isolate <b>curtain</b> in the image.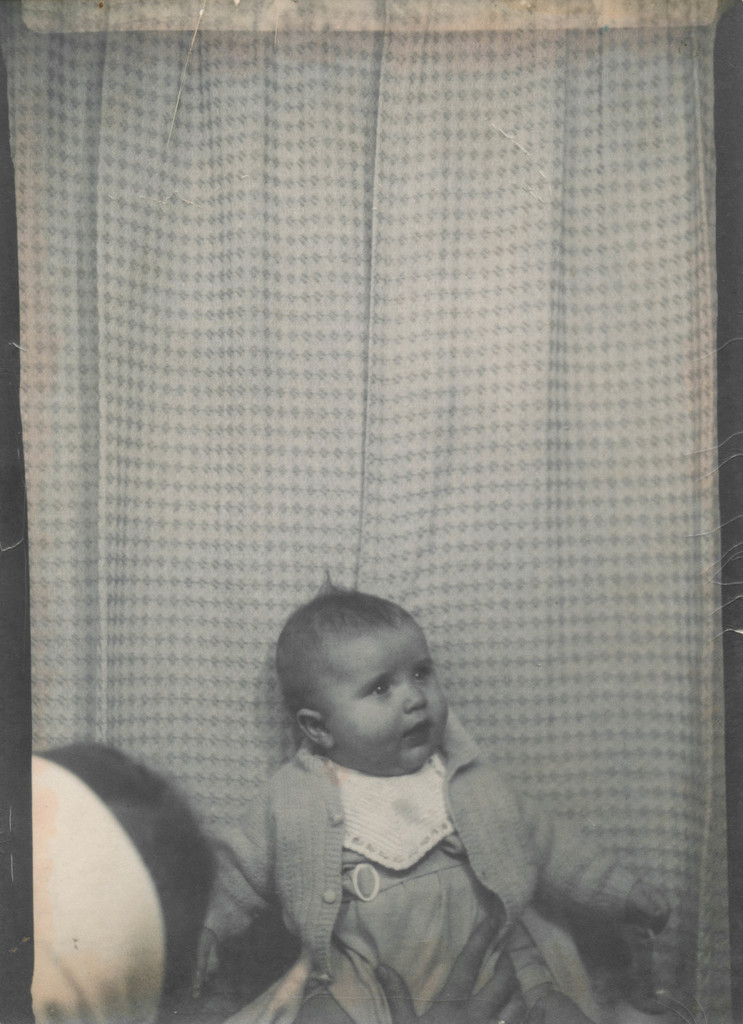
Isolated region: 0:0:735:1023.
